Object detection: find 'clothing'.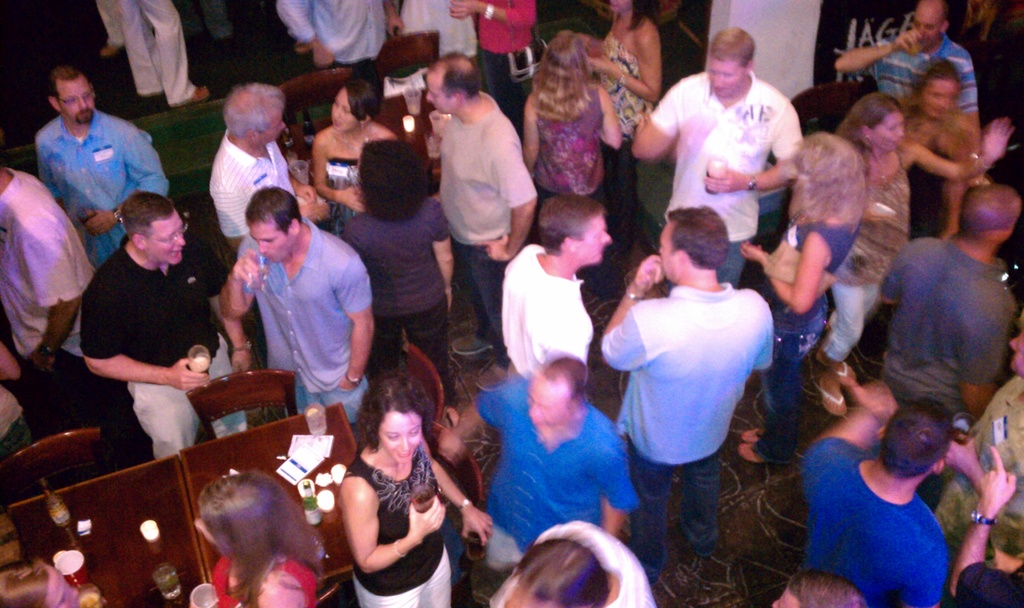
detection(873, 33, 983, 116).
